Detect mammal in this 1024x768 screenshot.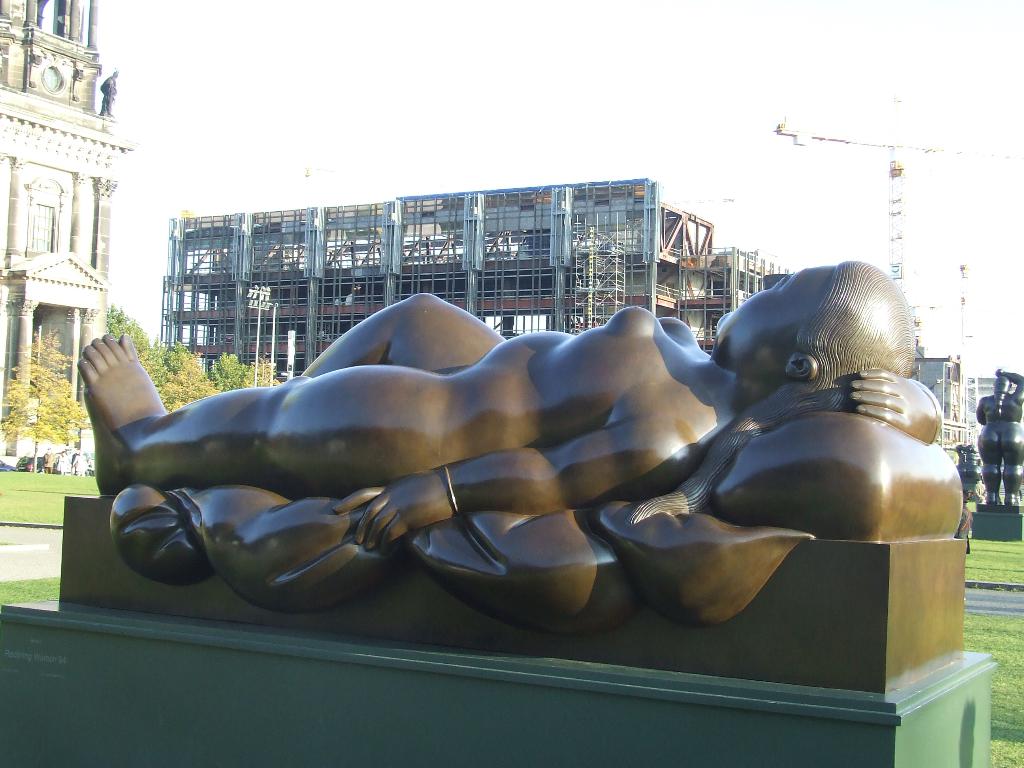
Detection: Rect(71, 450, 87, 476).
